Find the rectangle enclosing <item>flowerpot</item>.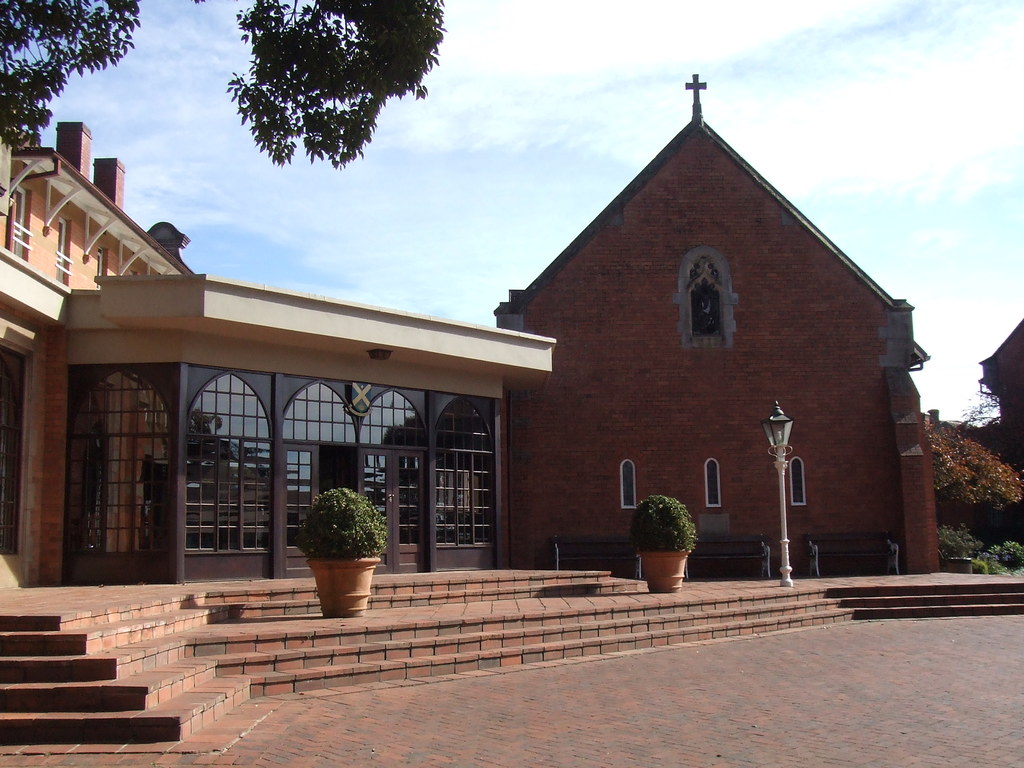
left=637, top=547, right=690, bottom=593.
